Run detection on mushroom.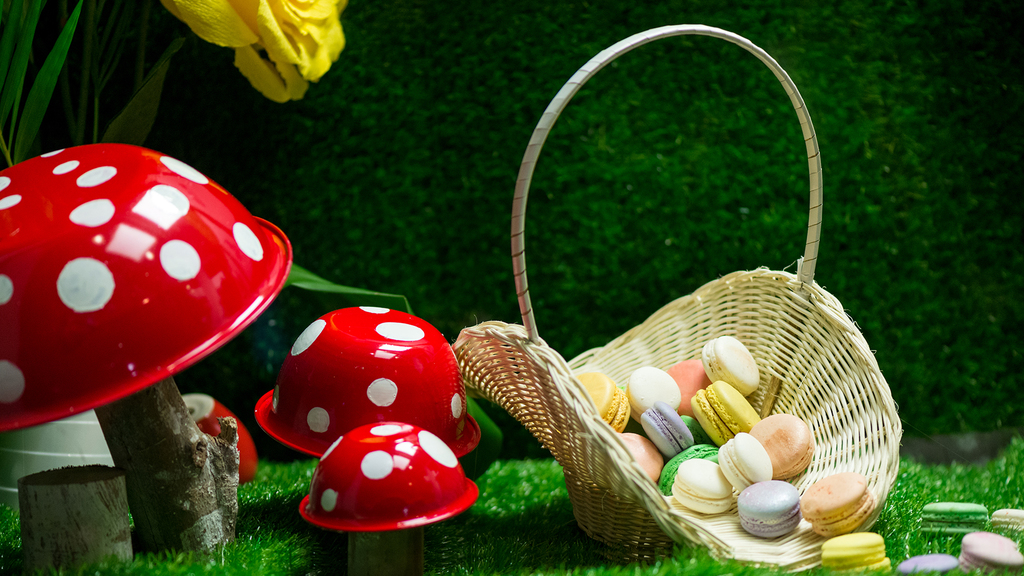
Result: box(297, 418, 475, 575).
